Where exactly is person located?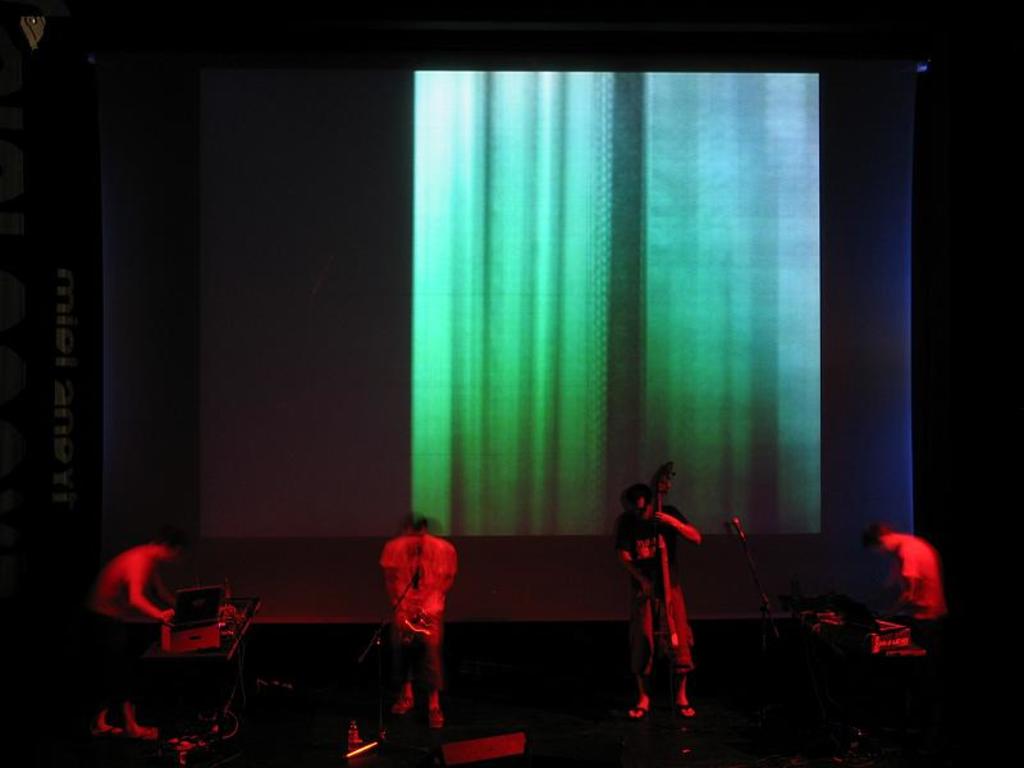
Its bounding box is [x1=83, y1=522, x2=172, y2=742].
